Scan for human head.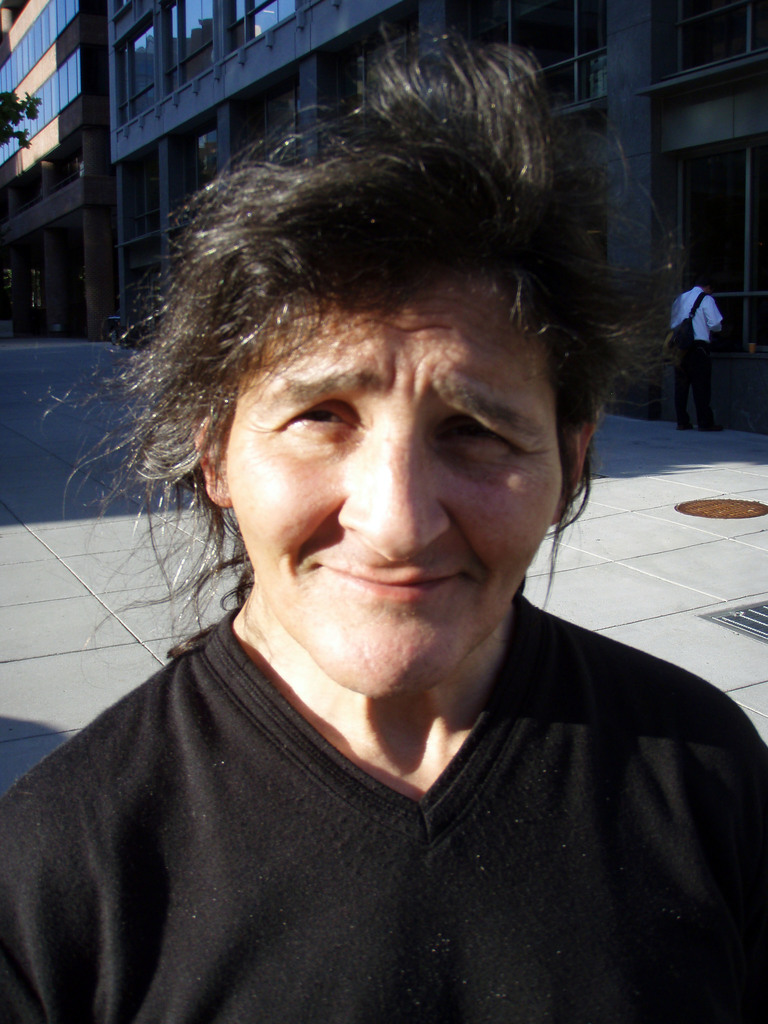
Scan result: <bbox>691, 274, 710, 302</bbox>.
